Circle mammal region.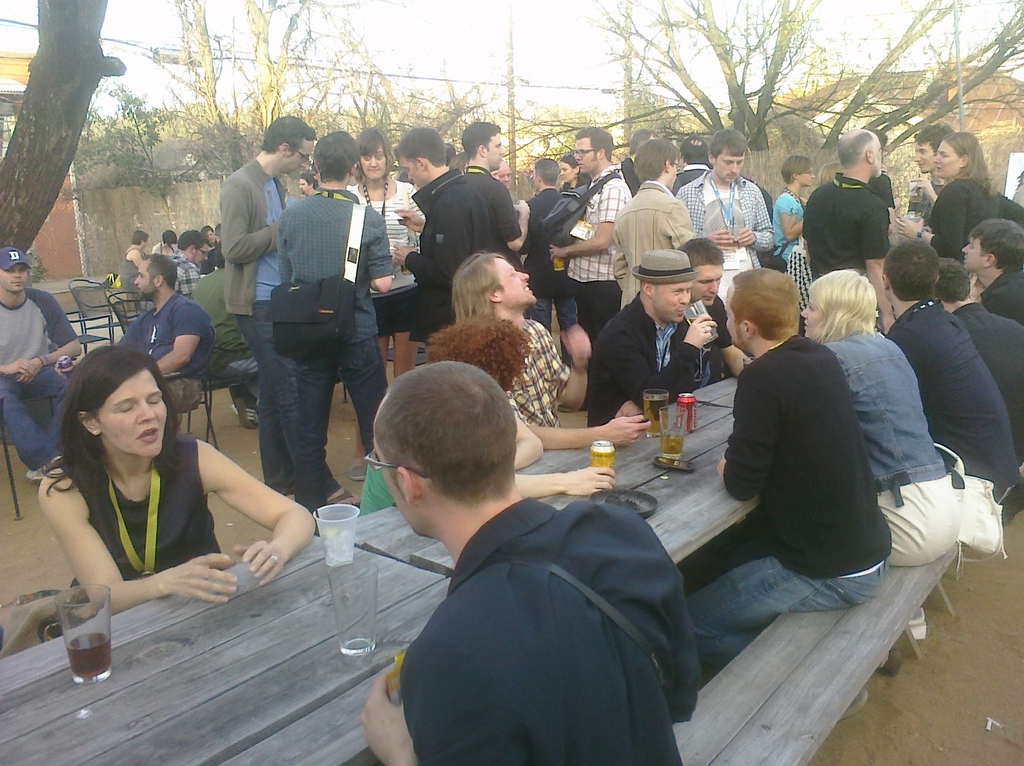
Region: (361,311,544,520).
